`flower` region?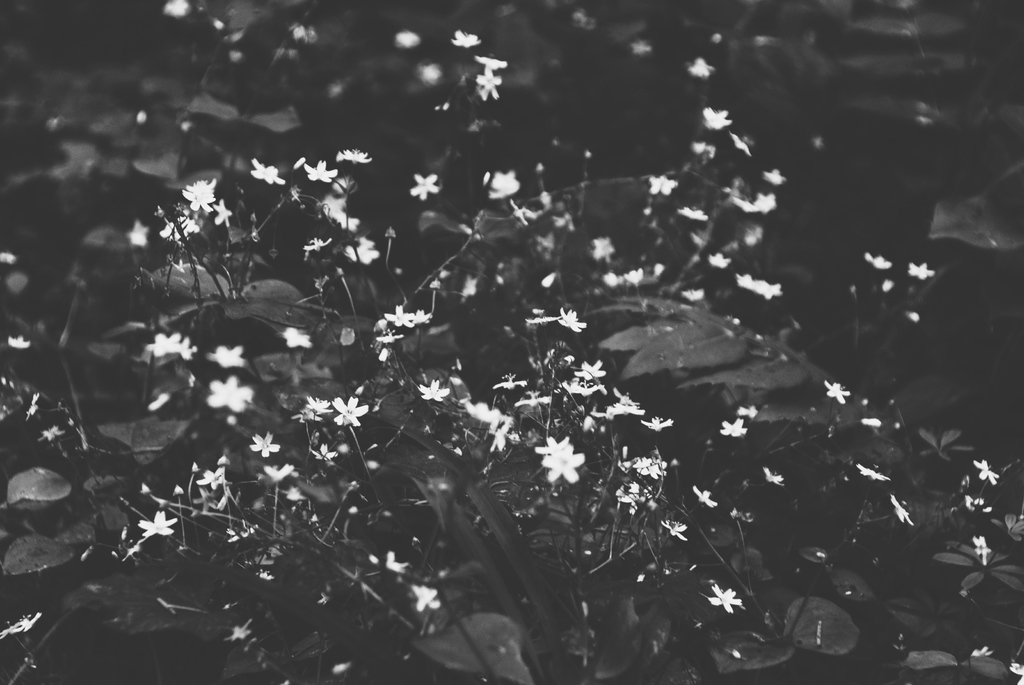
pyautogui.locateOnScreen(907, 261, 940, 281)
